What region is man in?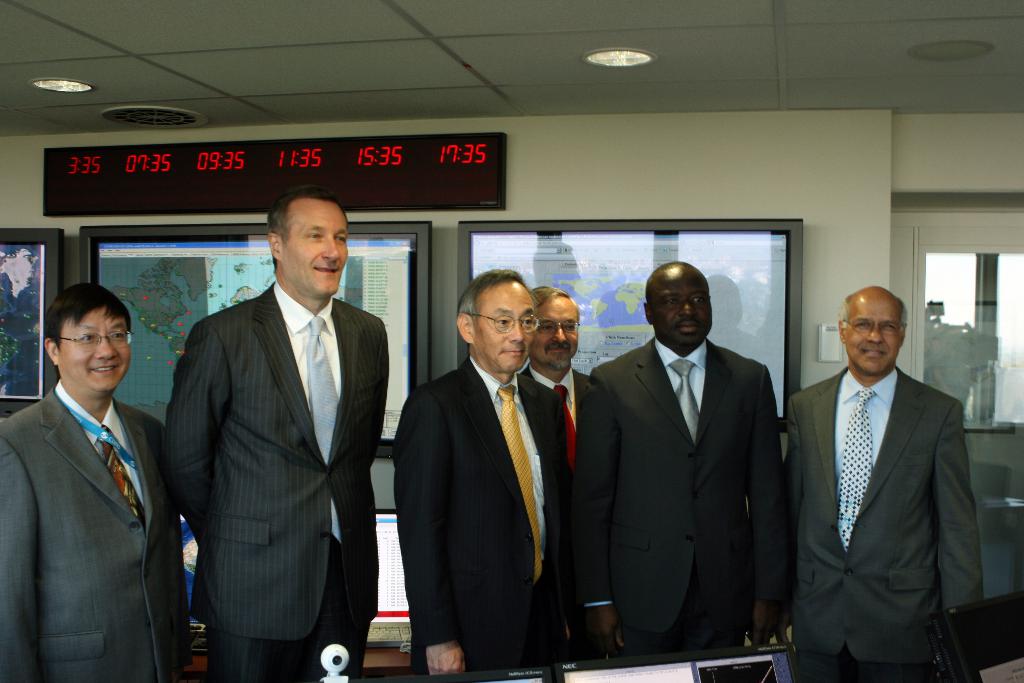
{"x1": 513, "y1": 277, "x2": 598, "y2": 400}.
